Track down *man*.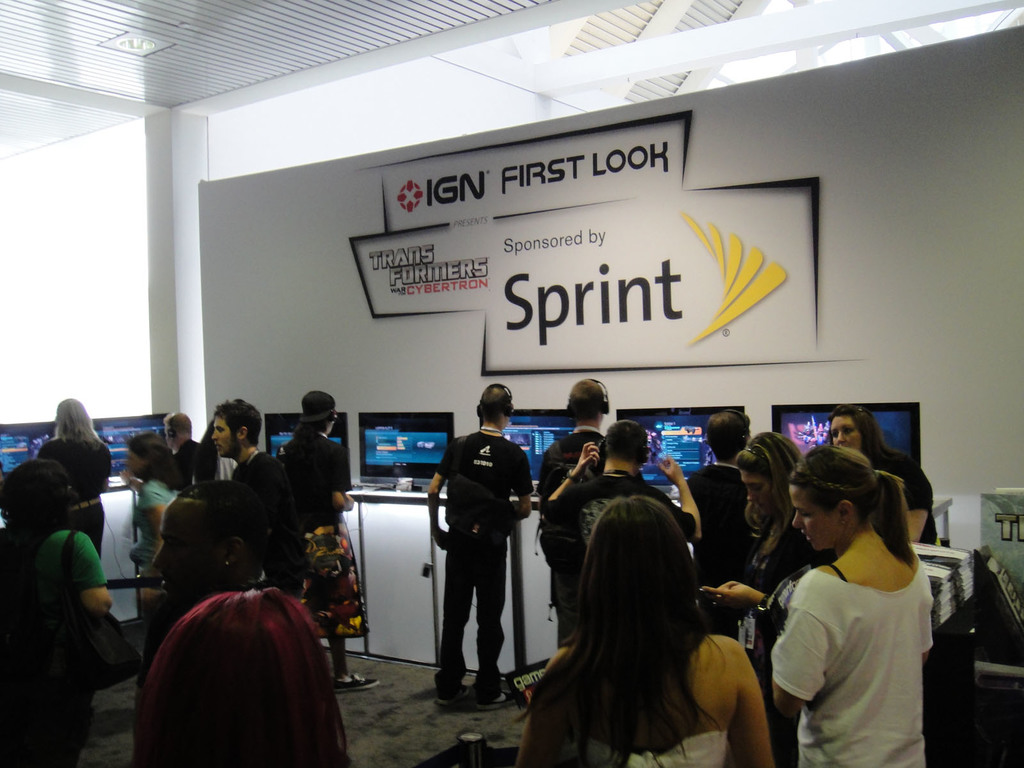
Tracked to x1=536, y1=375, x2=643, y2=648.
